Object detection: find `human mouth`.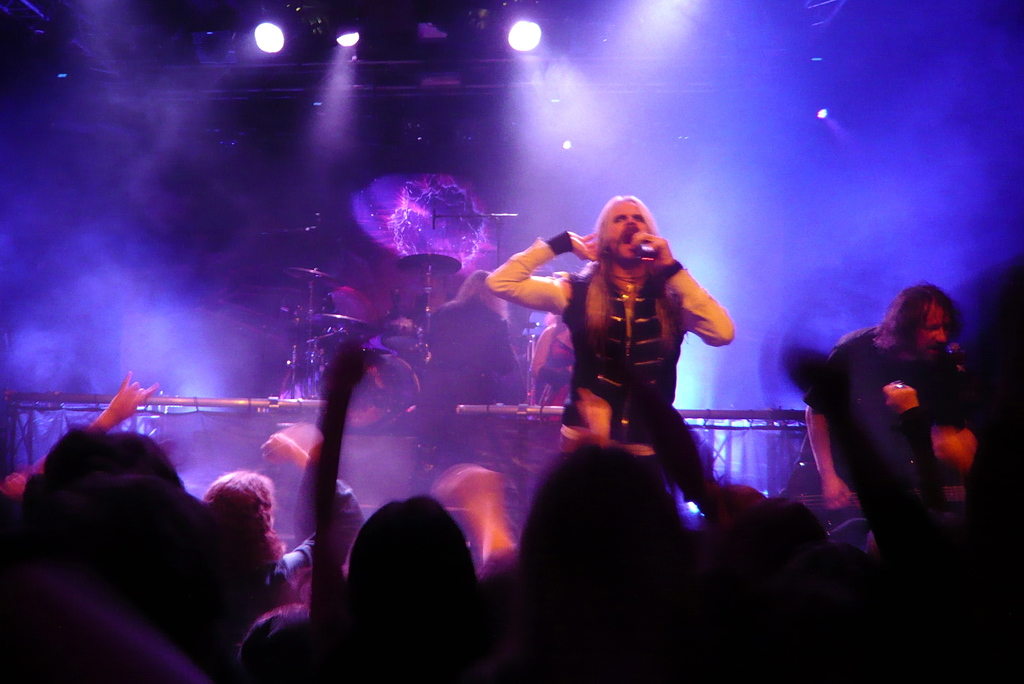
(left=618, top=231, right=638, bottom=248).
